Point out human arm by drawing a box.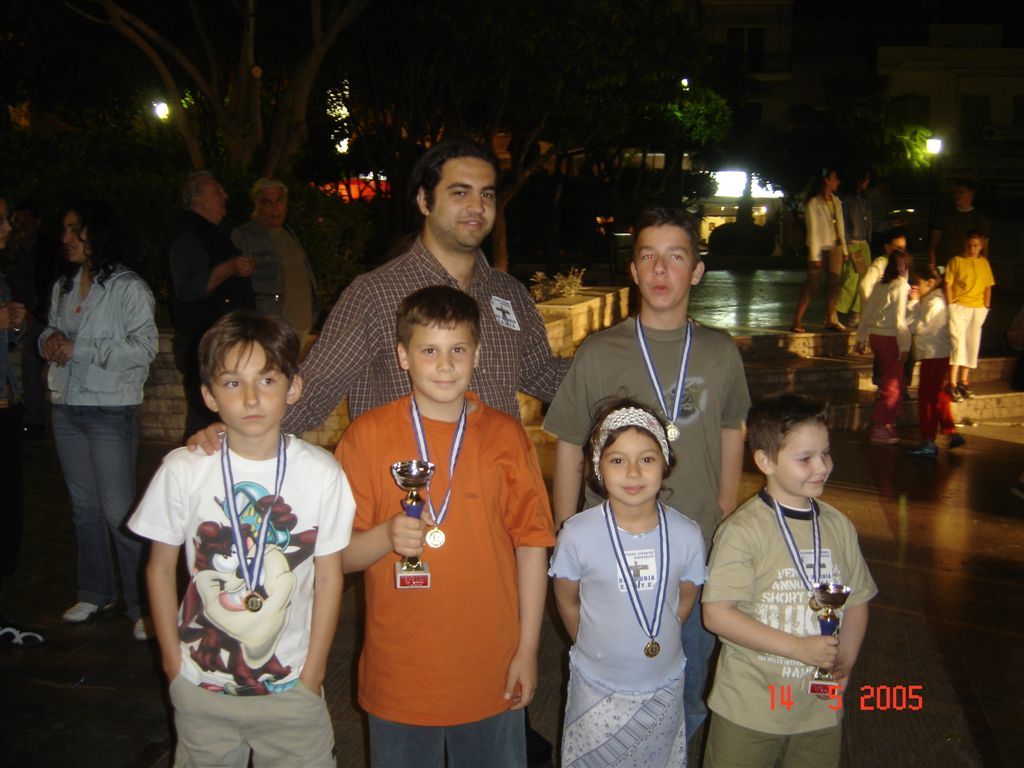
806,195,822,269.
